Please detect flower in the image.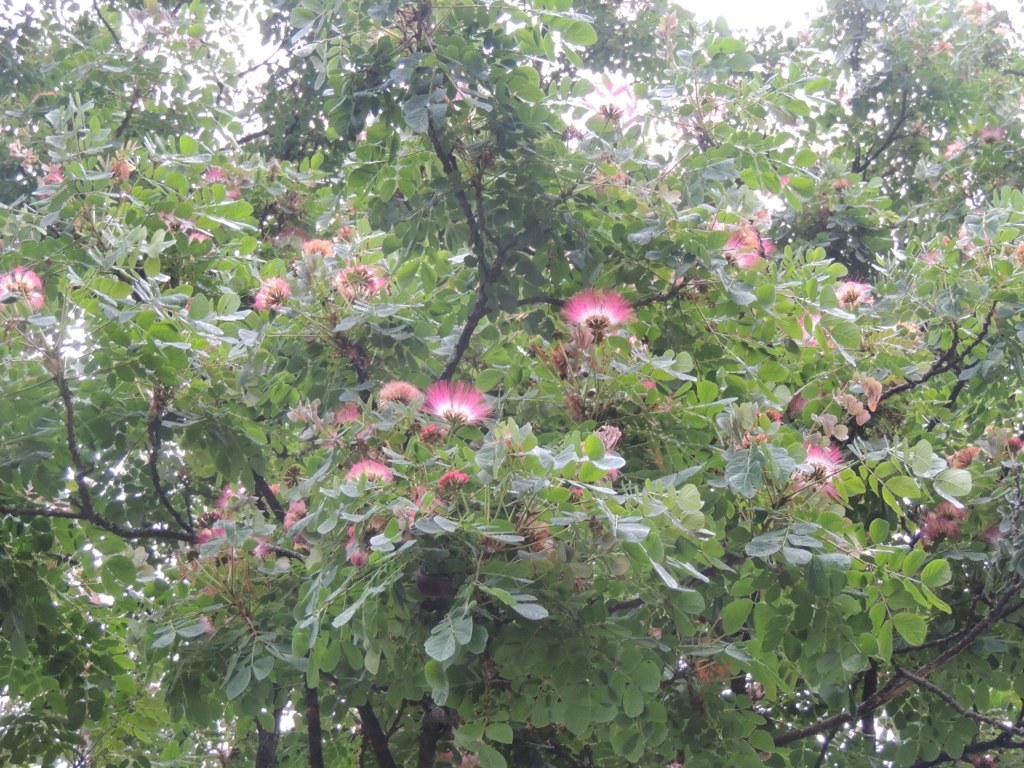
(left=944, top=142, right=970, bottom=158).
